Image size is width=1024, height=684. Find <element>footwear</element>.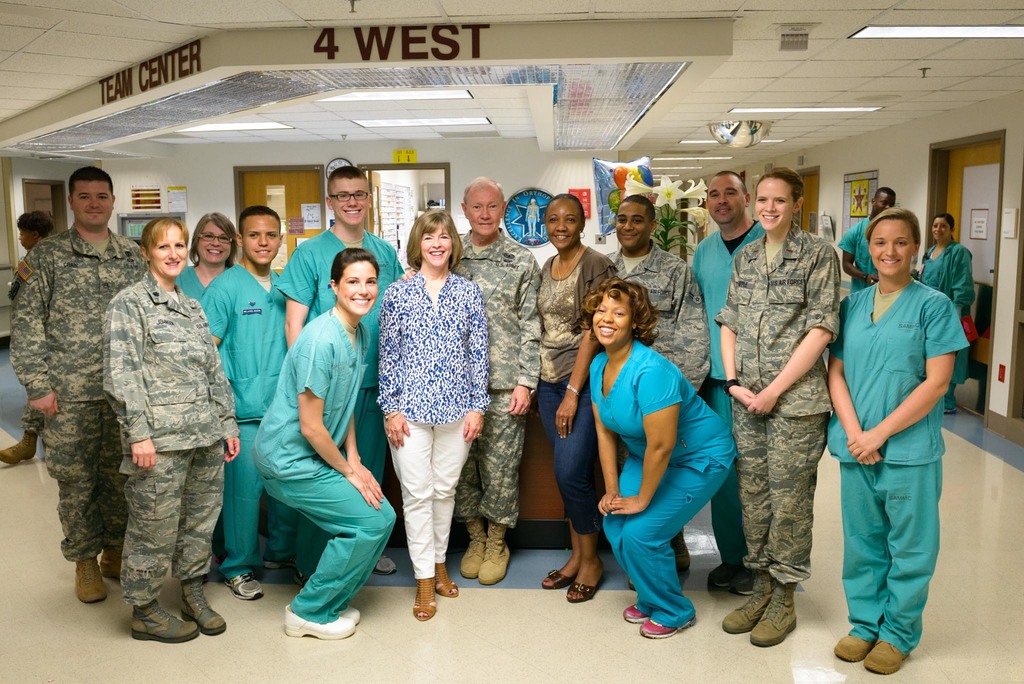
<region>833, 633, 871, 665</region>.
